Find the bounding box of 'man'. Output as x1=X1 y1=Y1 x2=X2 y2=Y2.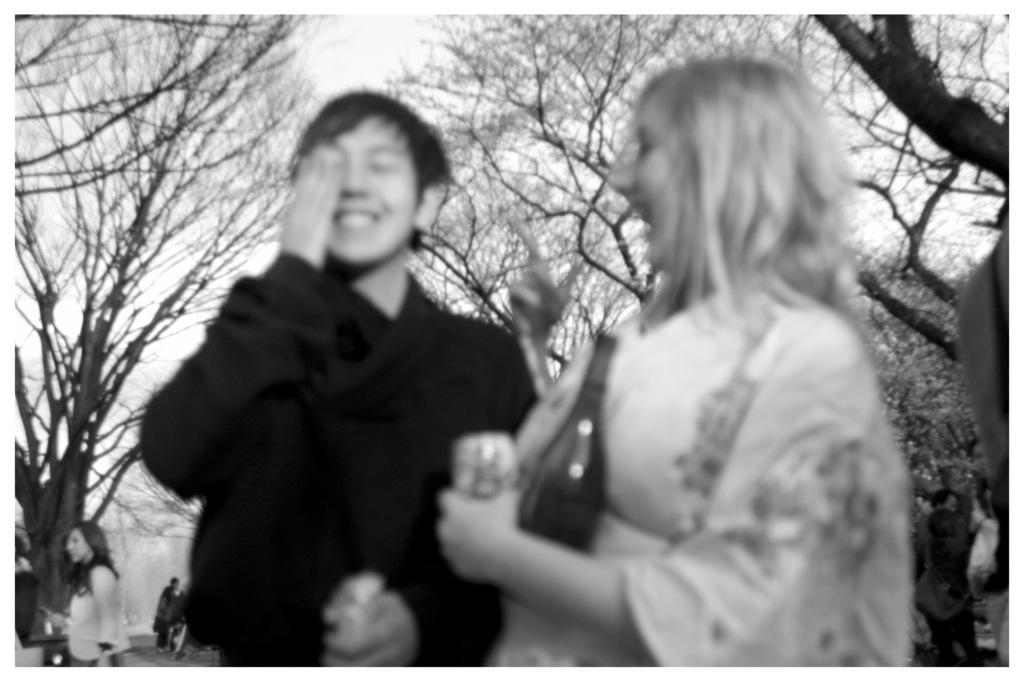
x1=139 y1=89 x2=546 y2=656.
